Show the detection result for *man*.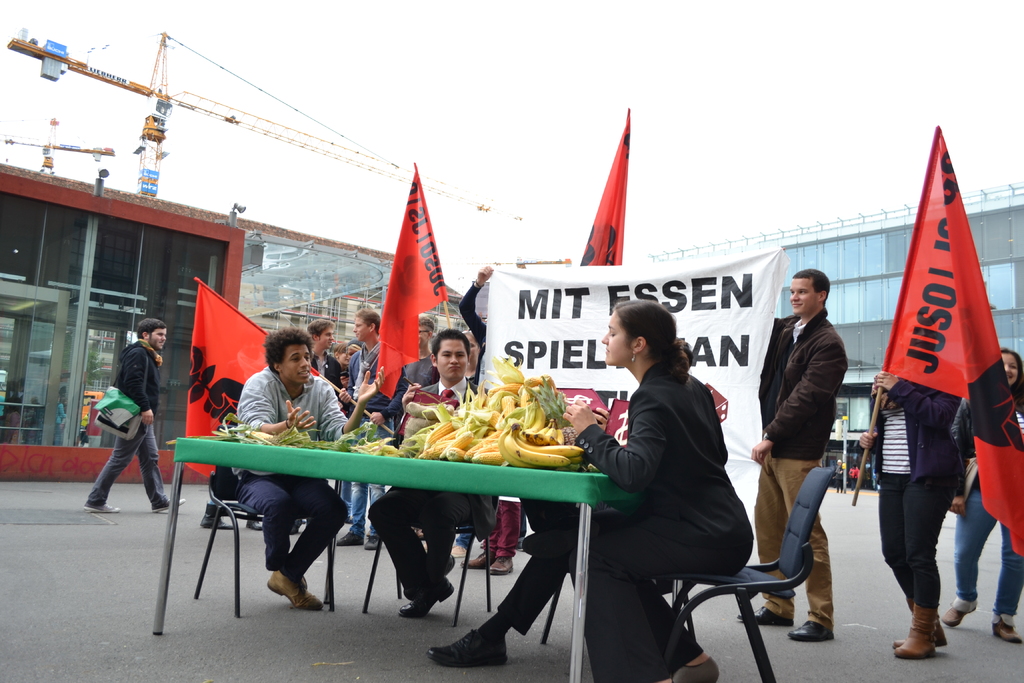
rect(310, 319, 333, 378).
